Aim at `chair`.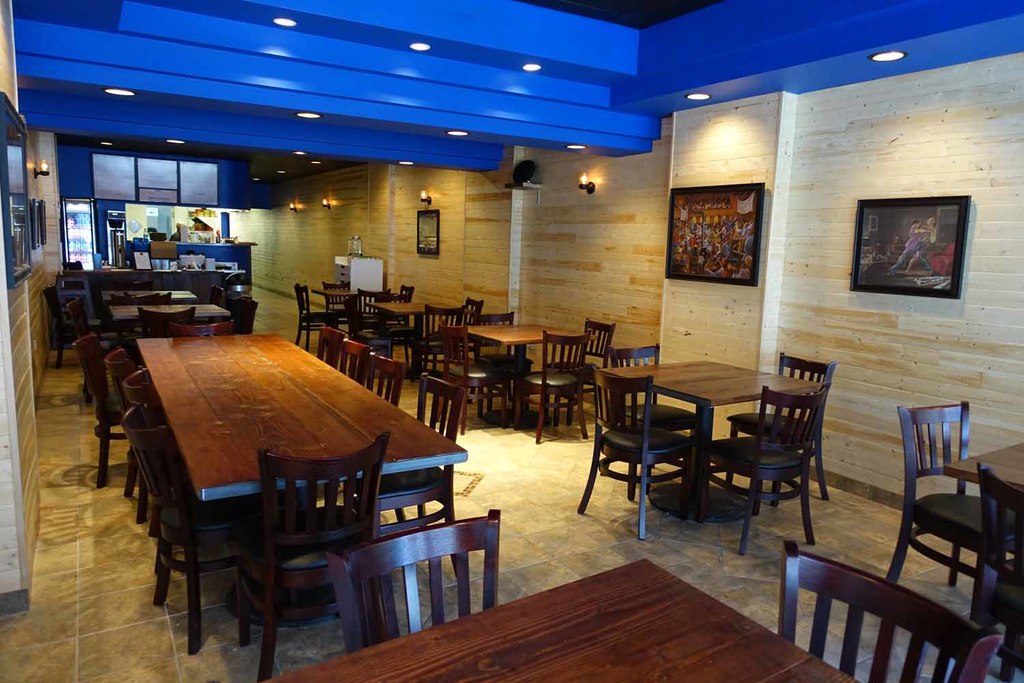
Aimed at (122, 404, 251, 650).
